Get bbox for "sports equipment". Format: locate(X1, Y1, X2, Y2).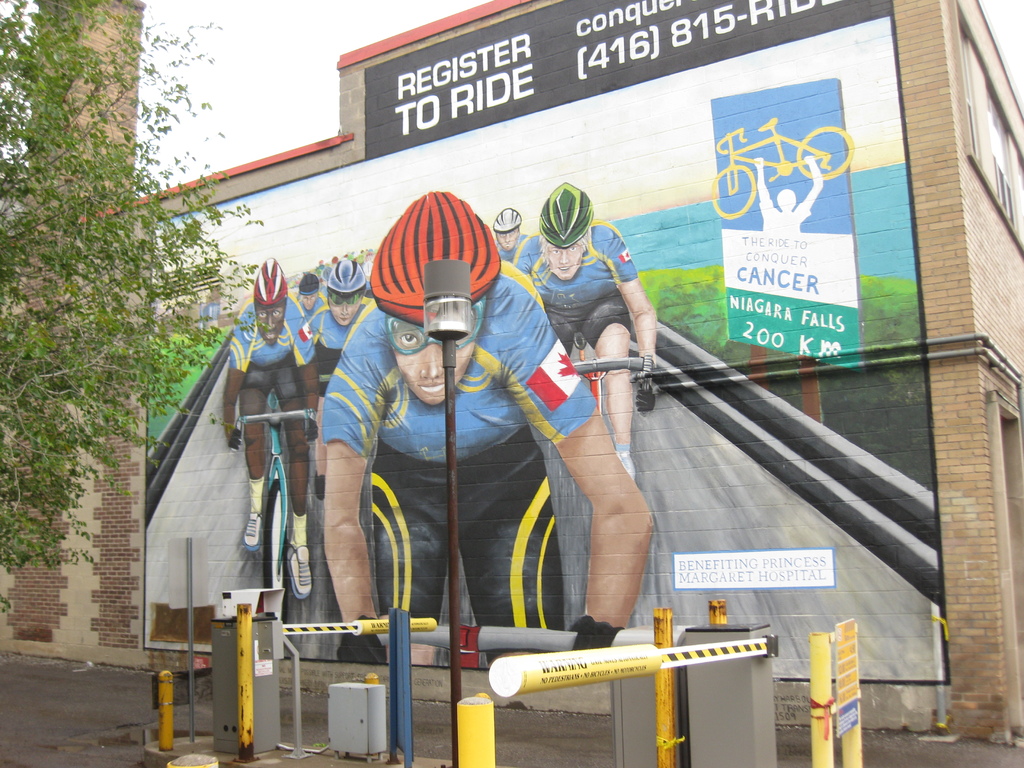
locate(252, 260, 289, 307).
